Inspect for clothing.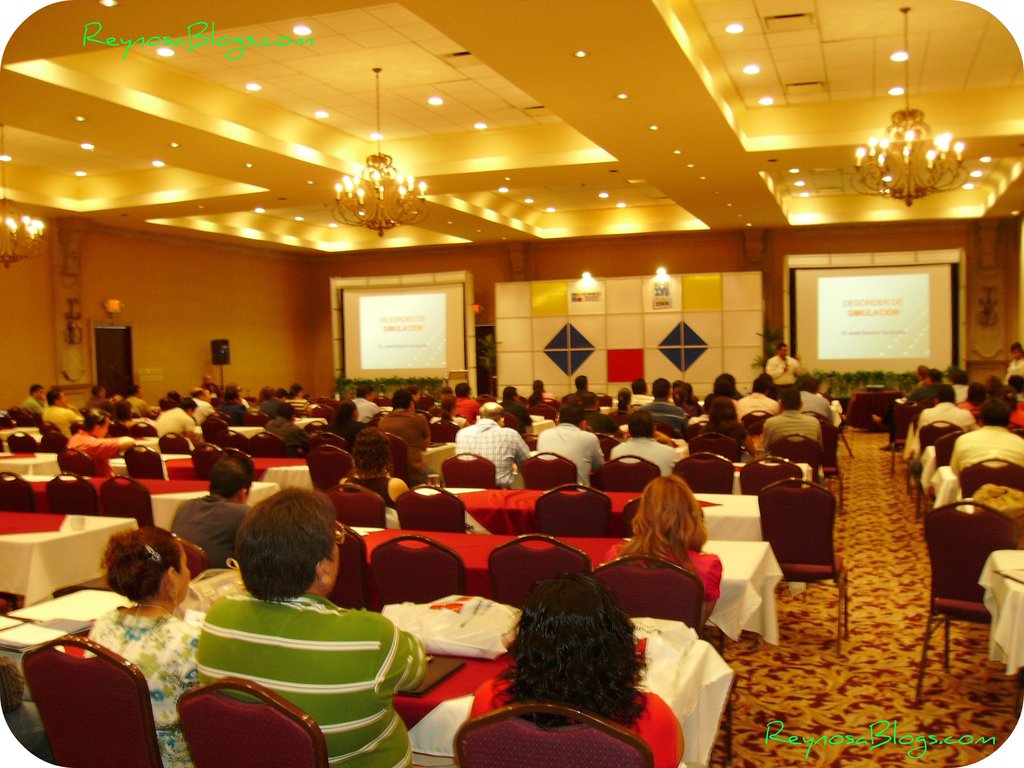
Inspection: [326,414,361,442].
